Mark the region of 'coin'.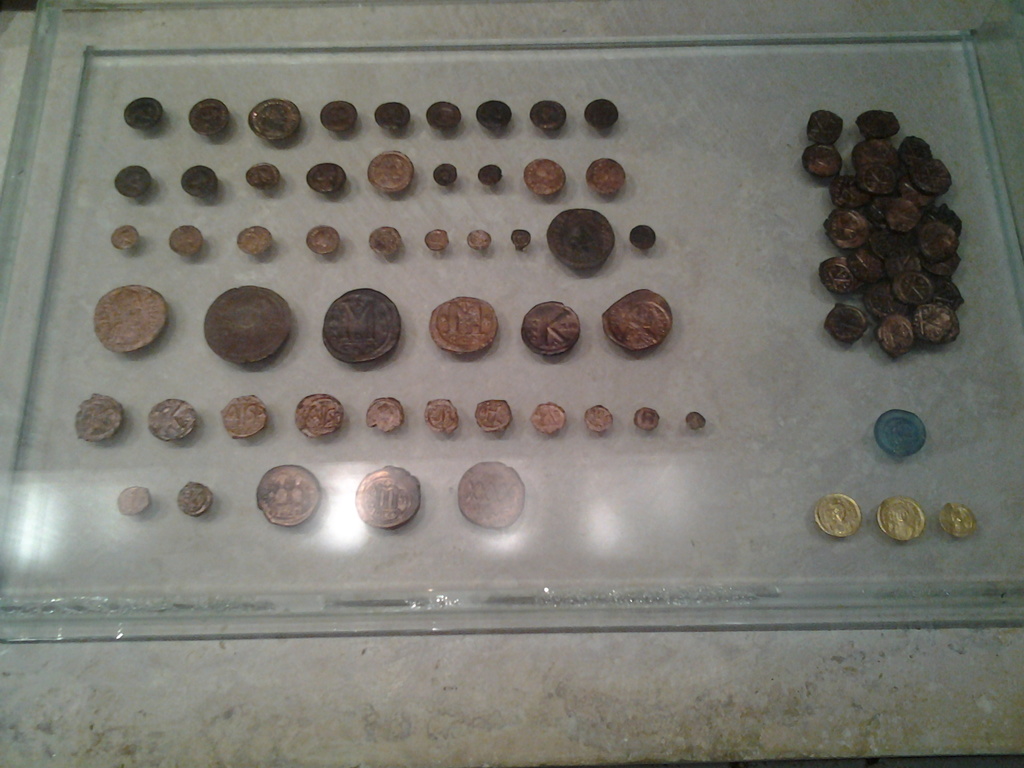
Region: l=373, t=99, r=412, b=131.
